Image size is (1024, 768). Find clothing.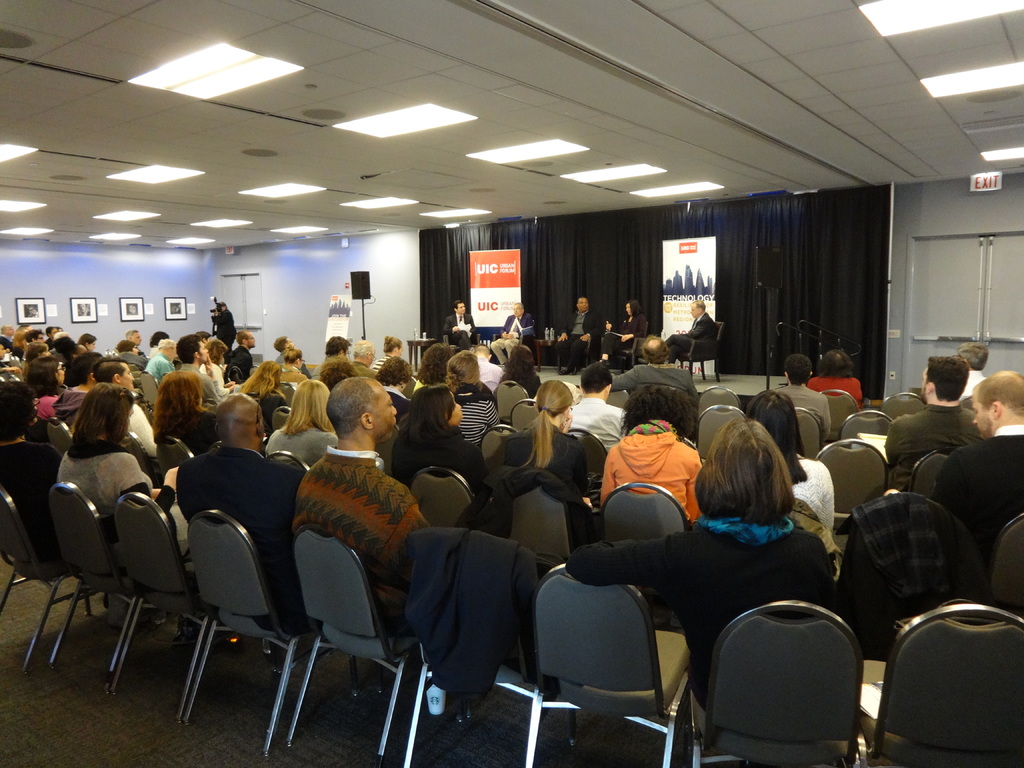
x1=779 y1=376 x2=832 y2=445.
